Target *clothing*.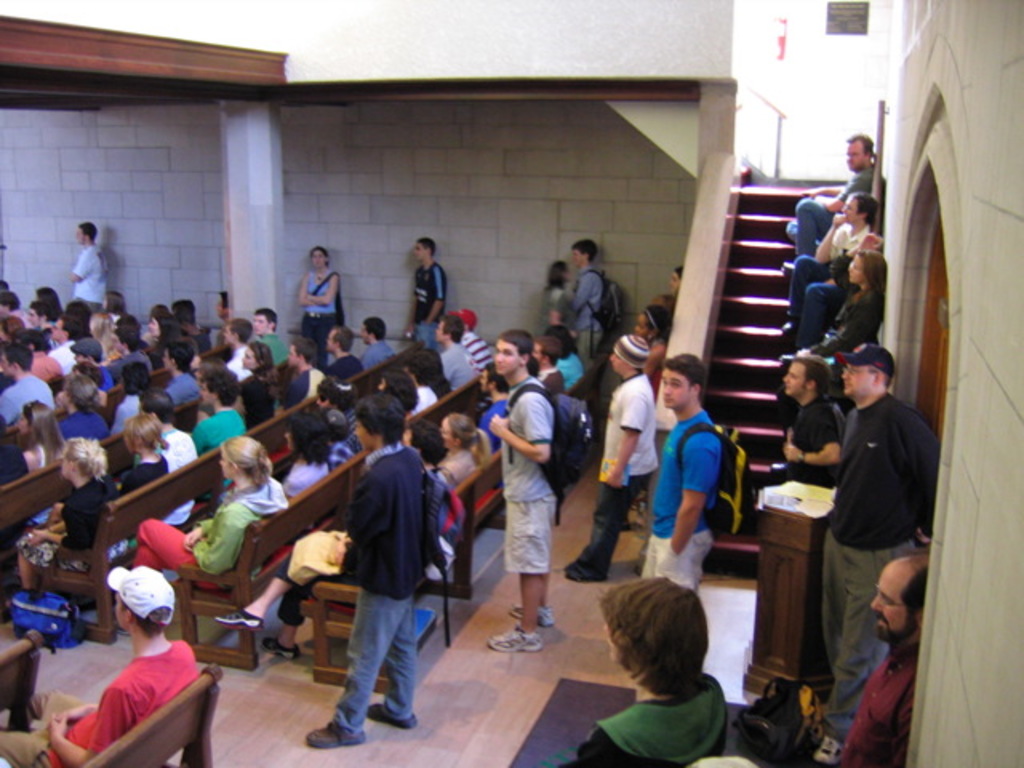
Target region: x1=278, y1=365, x2=326, y2=411.
